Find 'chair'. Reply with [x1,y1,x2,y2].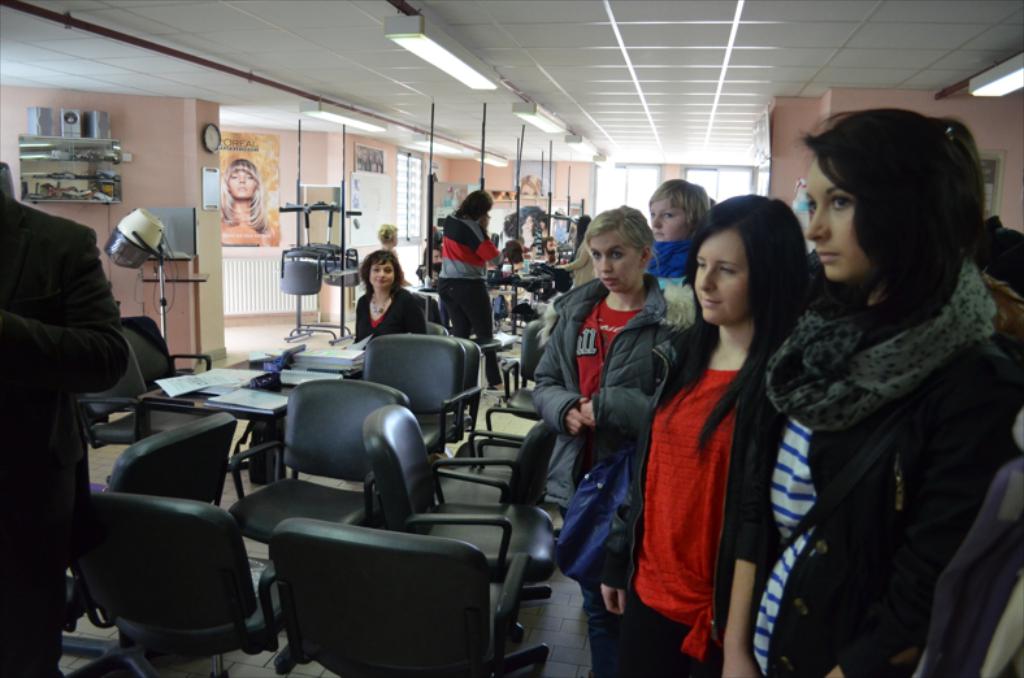
[227,368,404,573].
